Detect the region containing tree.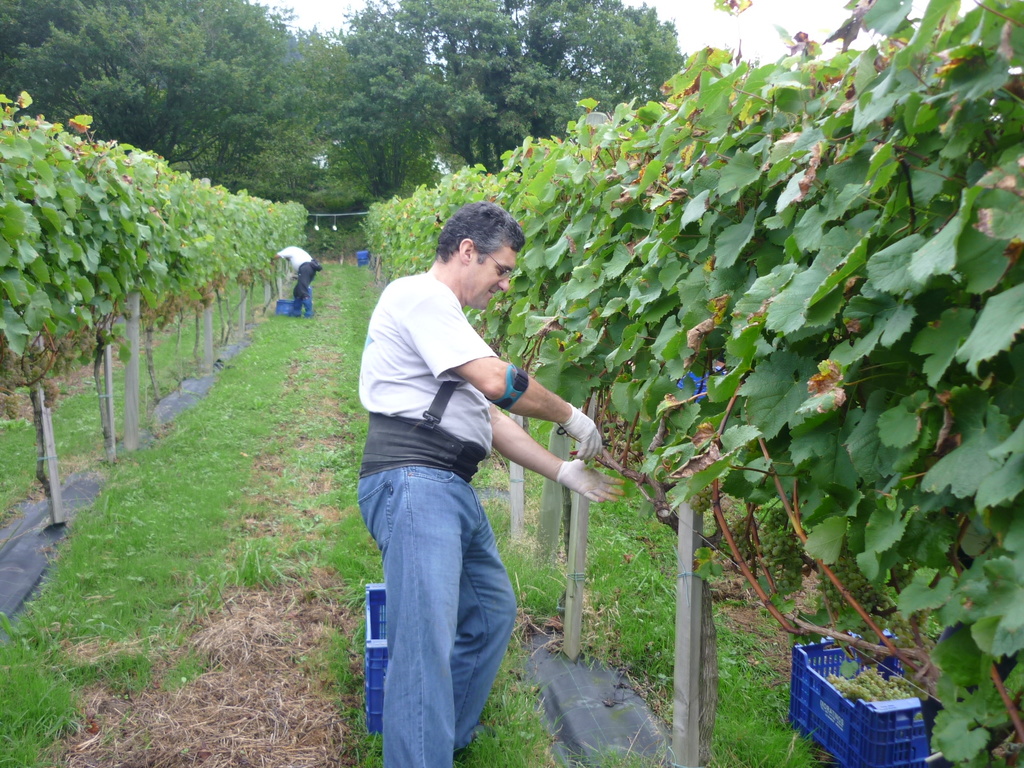
l=0, t=0, r=694, b=197.
